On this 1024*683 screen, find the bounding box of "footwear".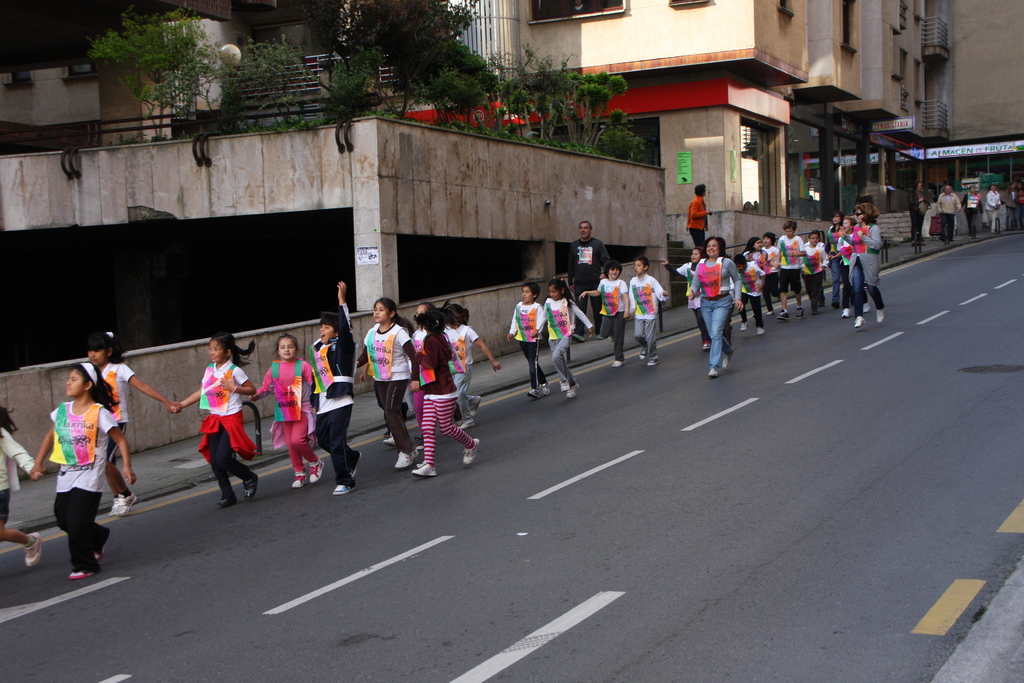
Bounding box: x1=345 y1=452 x2=359 y2=477.
